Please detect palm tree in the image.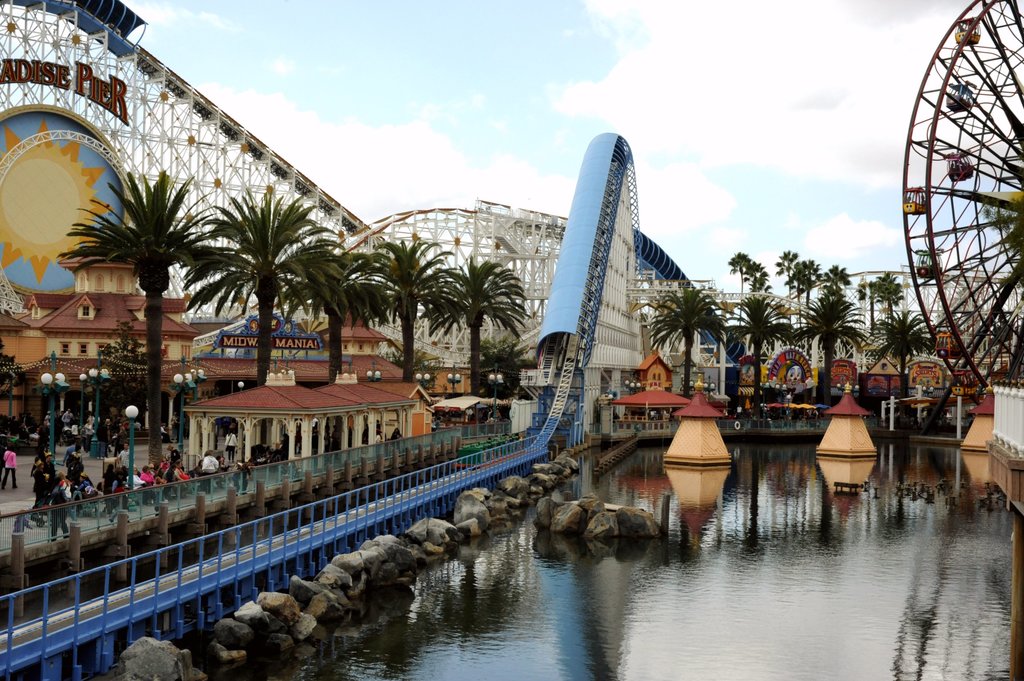
186 198 332 367.
